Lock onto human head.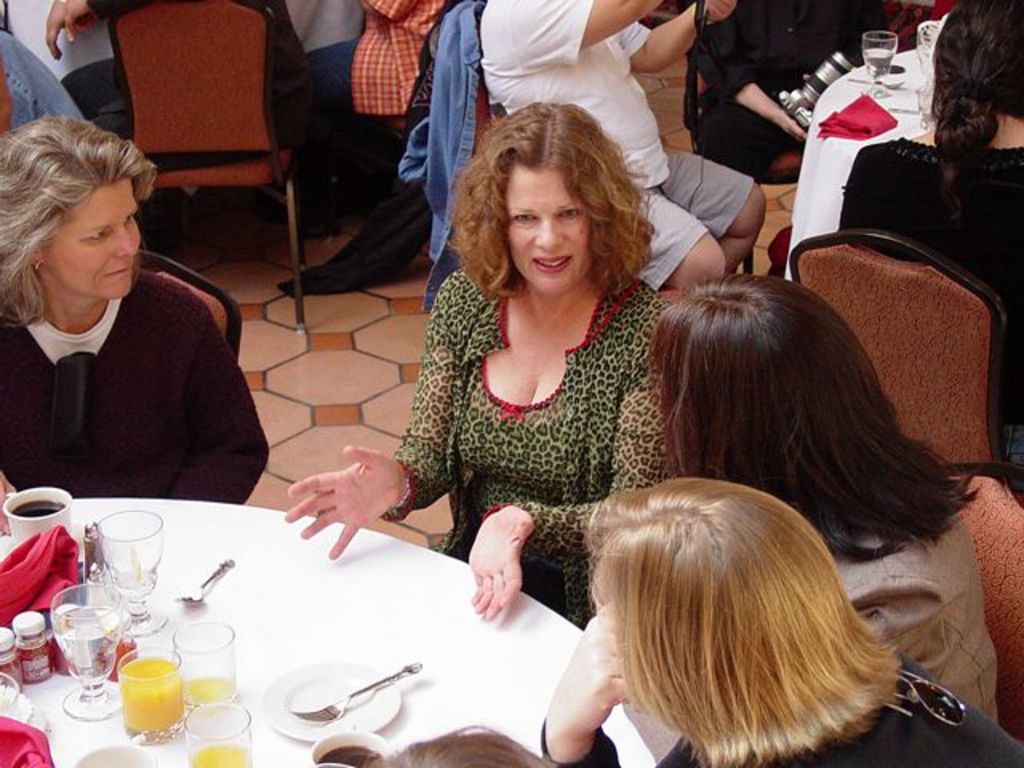
Locked: BBox(938, 0, 1022, 109).
